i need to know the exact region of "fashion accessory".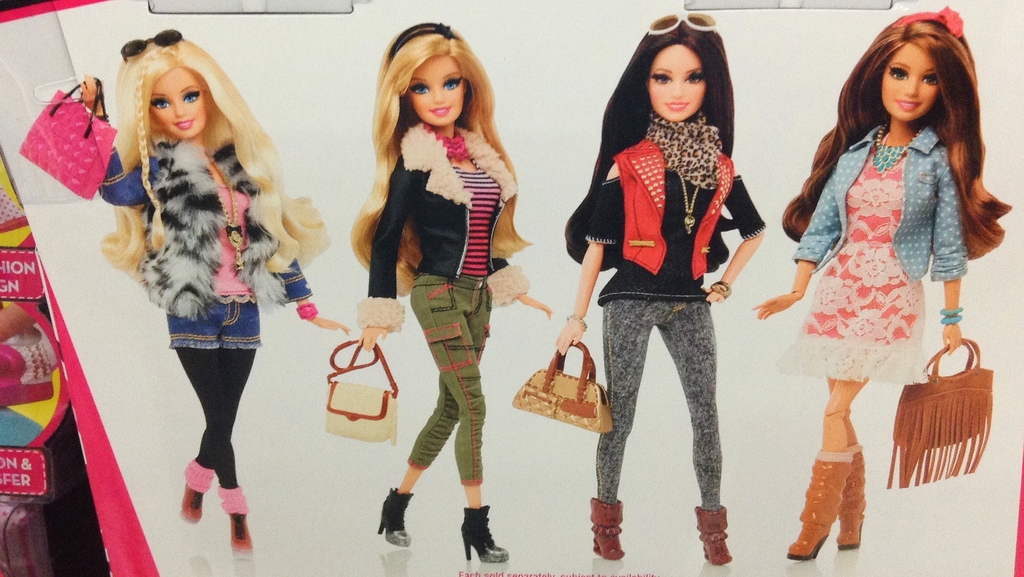
Region: pyautogui.locateOnScreen(588, 496, 626, 559).
